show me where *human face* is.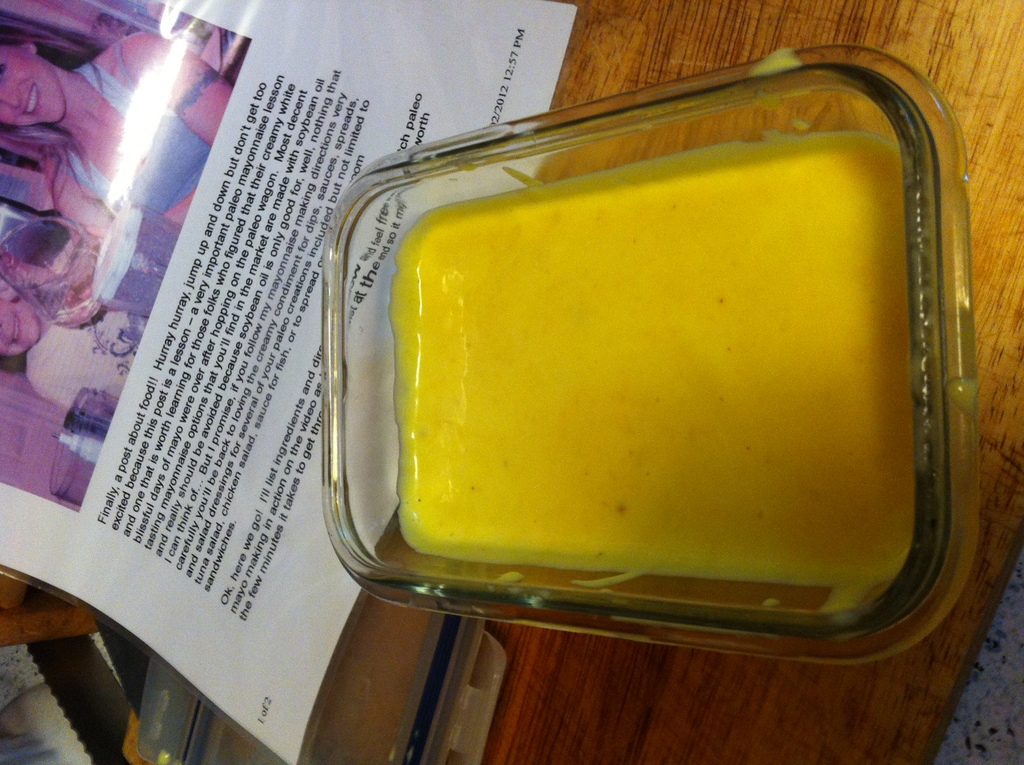
*human face* is at {"left": 0, "top": 299, "right": 36, "bottom": 361}.
